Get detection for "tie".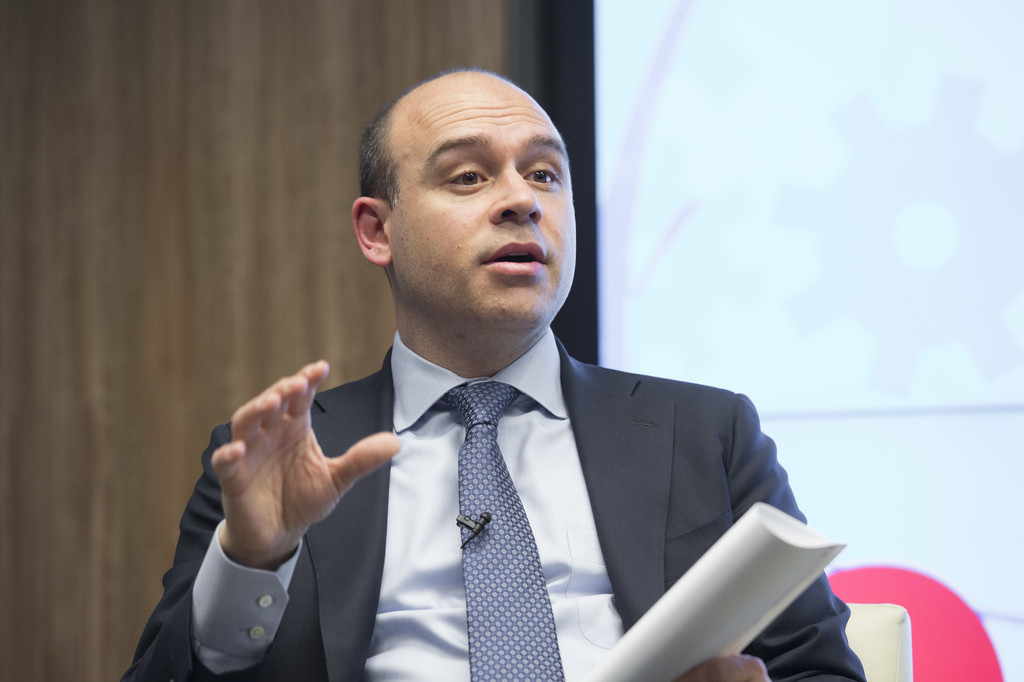
Detection: <region>433, 384, 561, 681</region>.
